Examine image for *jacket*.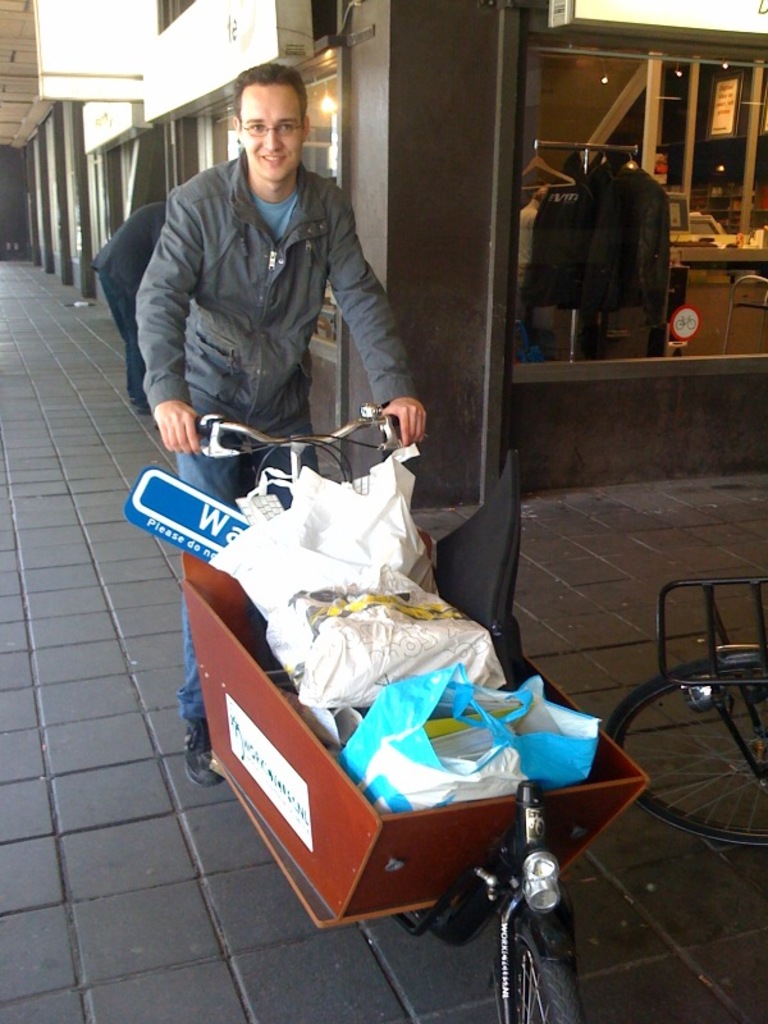
Examination result: box(109, 95, 421, 431).
